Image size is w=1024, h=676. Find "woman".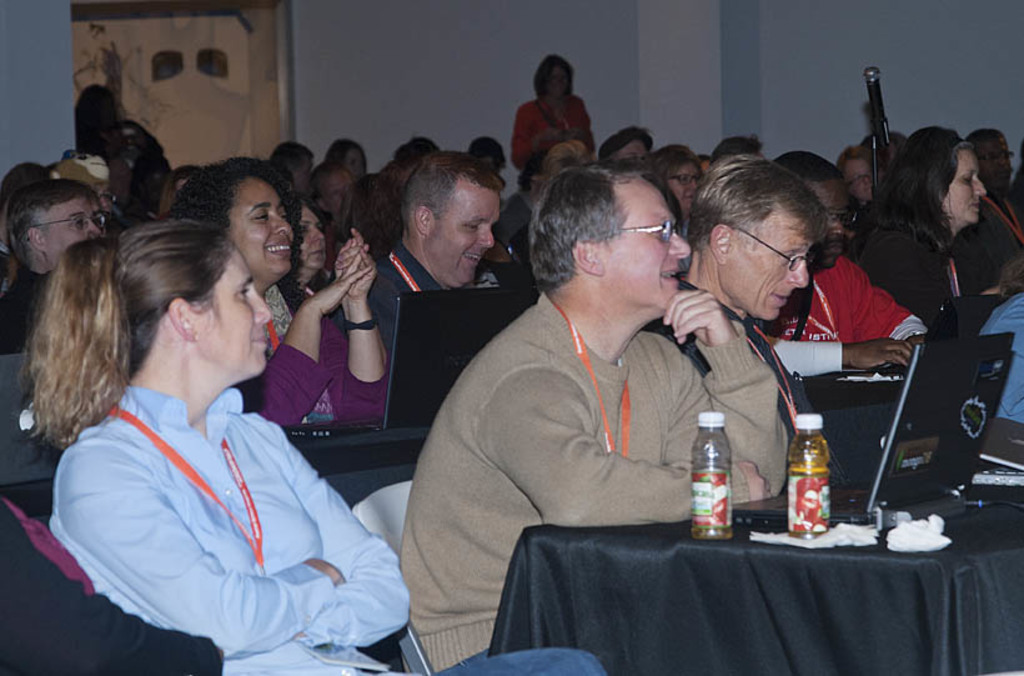
Rect(848, 122, 999, 342).
